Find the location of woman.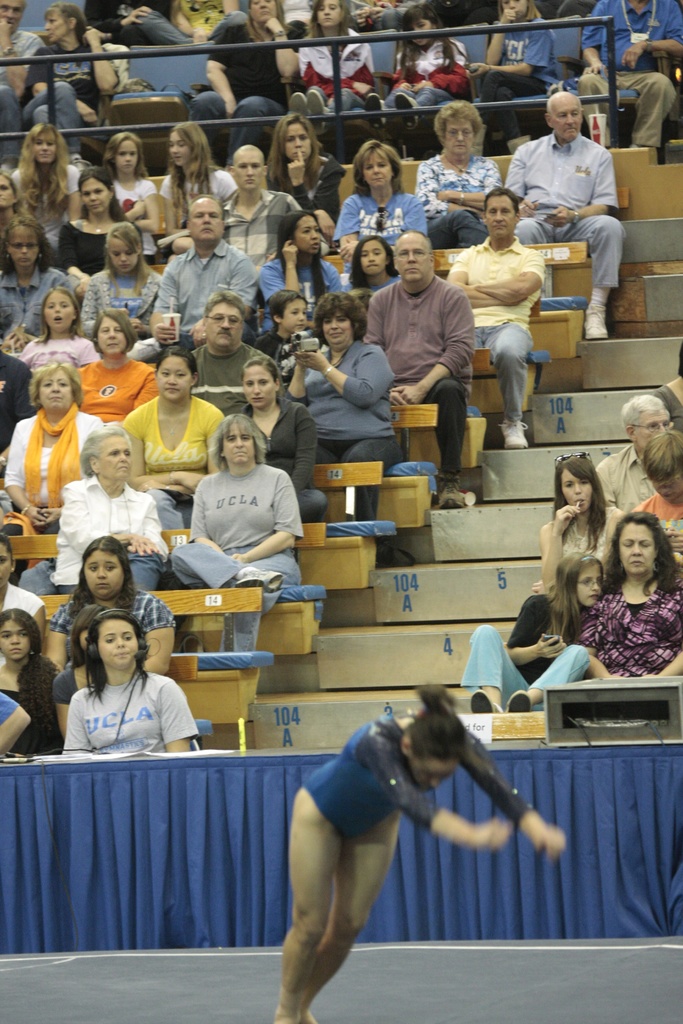
Location: (409,99,502,251).
